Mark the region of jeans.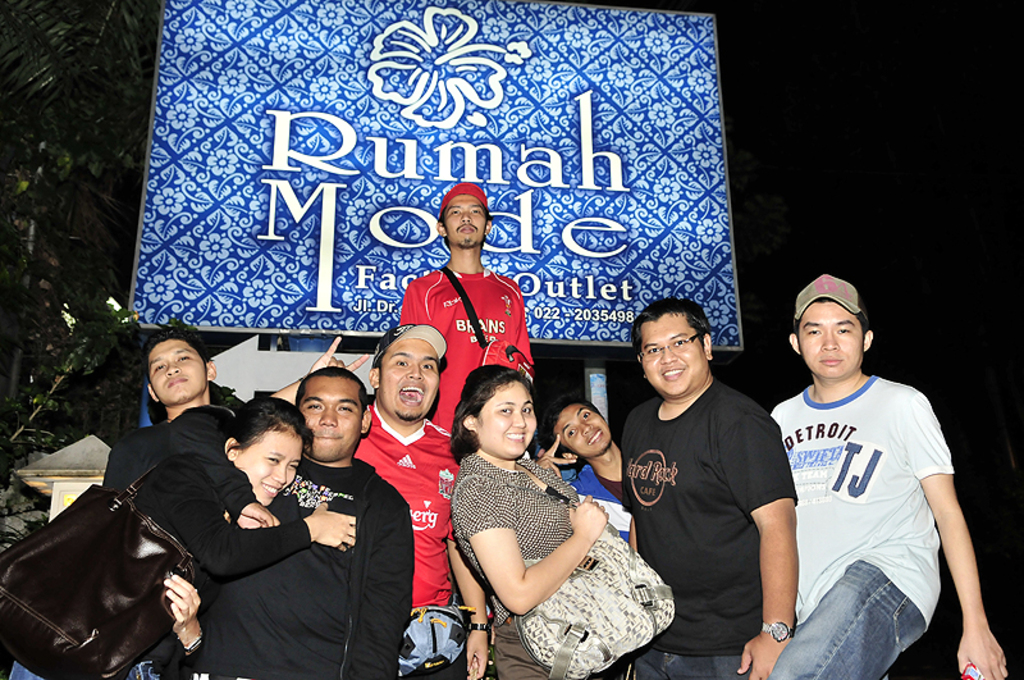
Region: pyautogui.locateOnScreen(772, 547, 954, 675).
